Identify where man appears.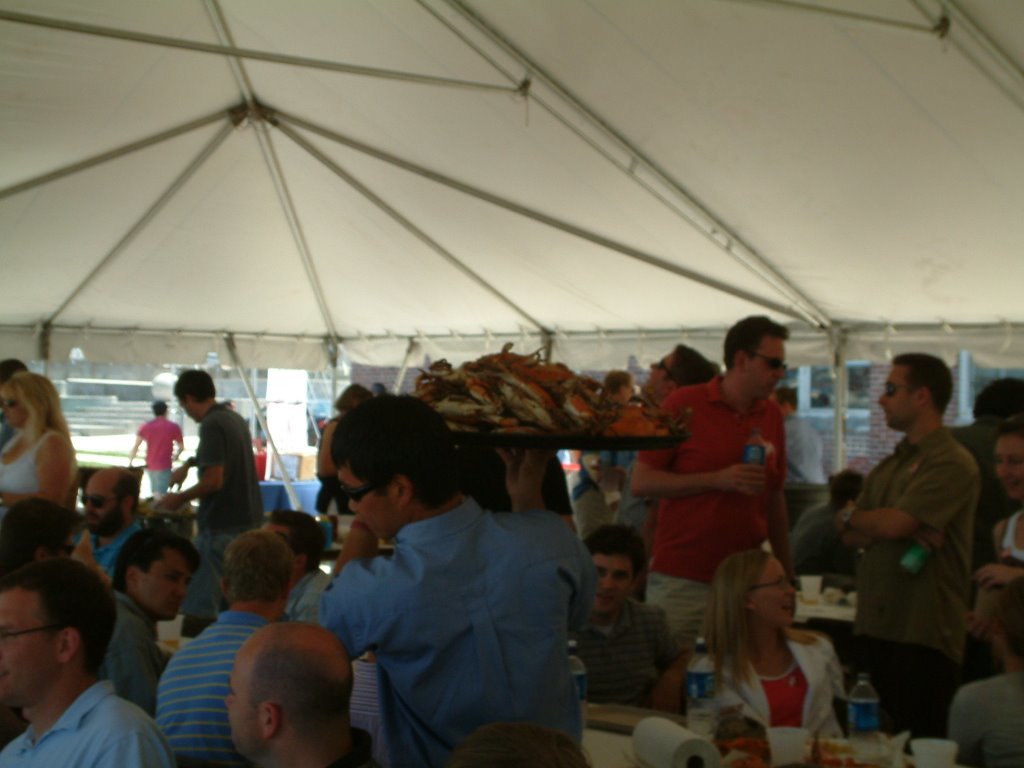
Appears at x1=262, y1=511, x2=333, y2=618.
